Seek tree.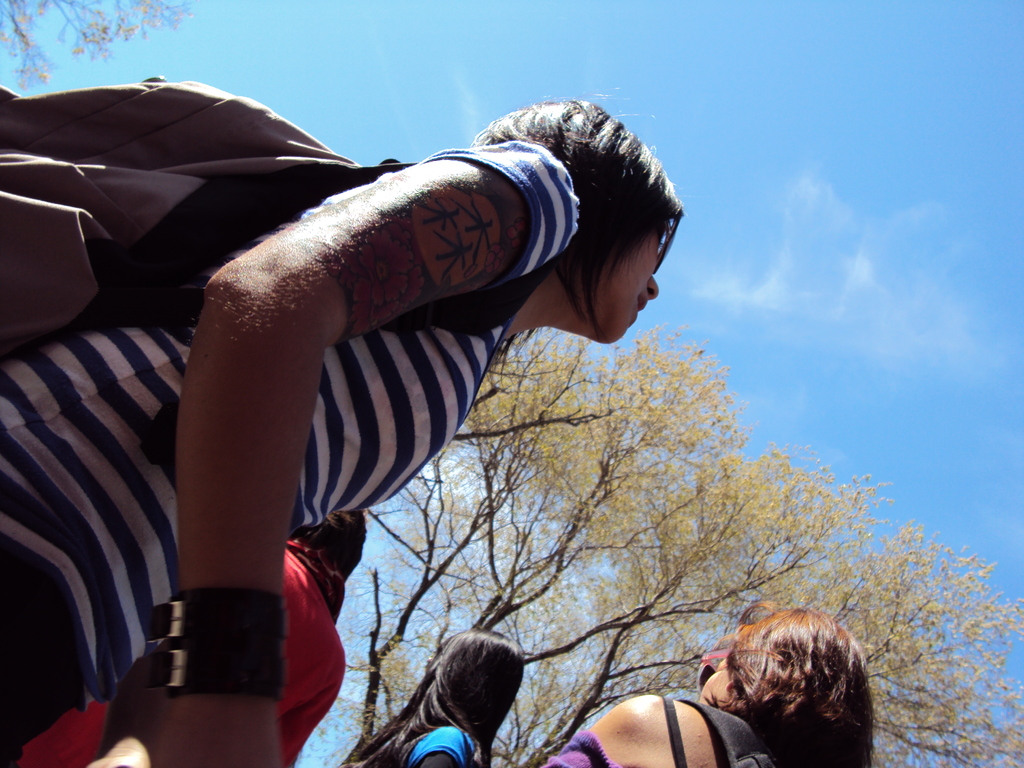
{"left": 364, "top": 322, "right": 1023, "bottom": 767}.
